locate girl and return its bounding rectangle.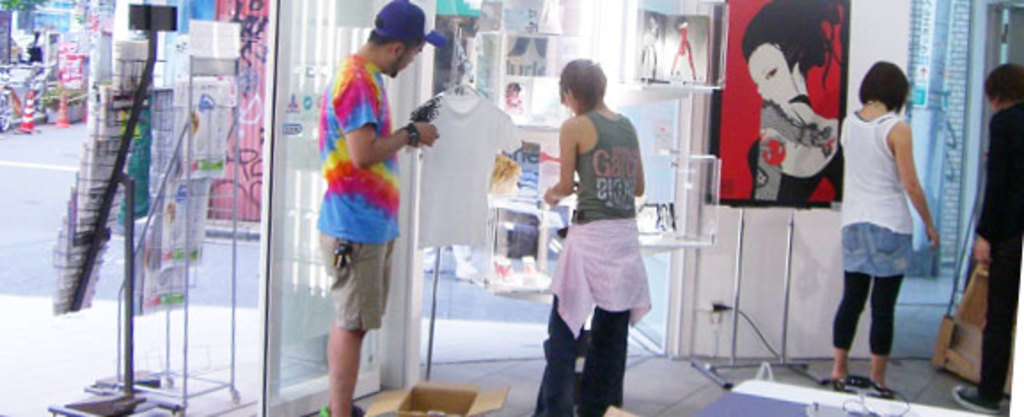
<bbox>820, 55, 937, 397</bbox>.
